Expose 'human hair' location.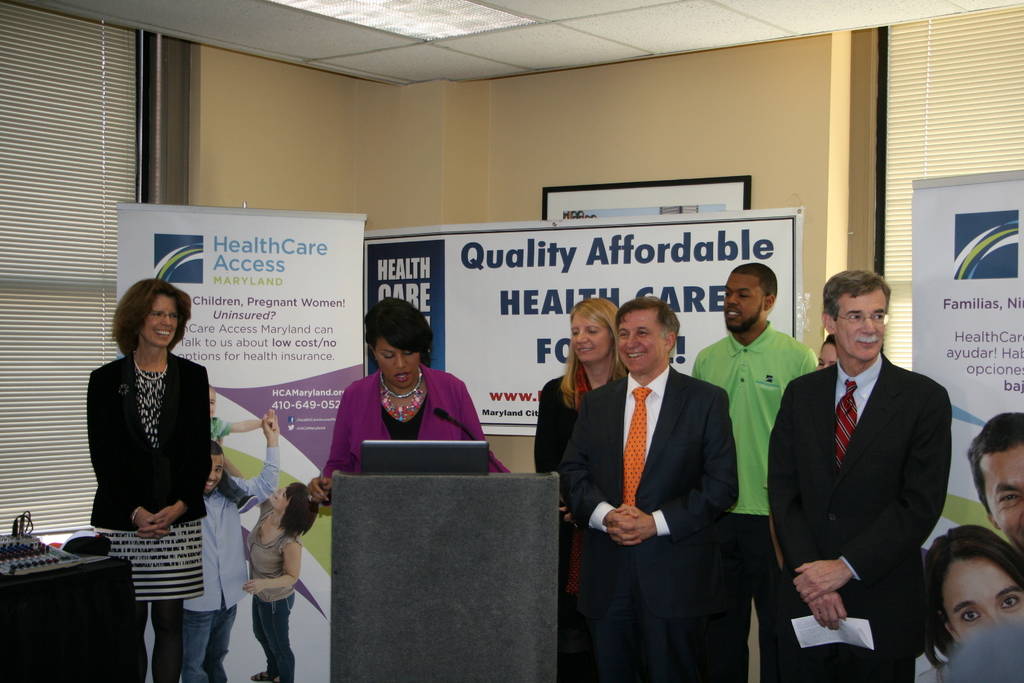
Exposed at 211:440:225:453.
